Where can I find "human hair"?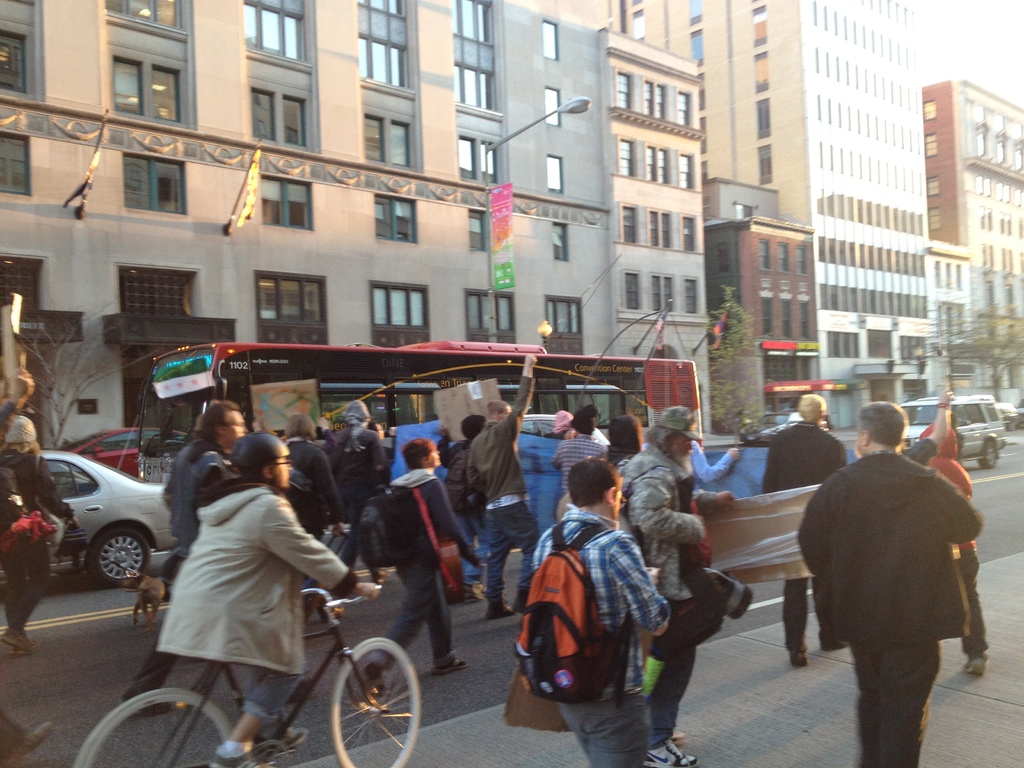
You can find it at 399,437,436,466.
